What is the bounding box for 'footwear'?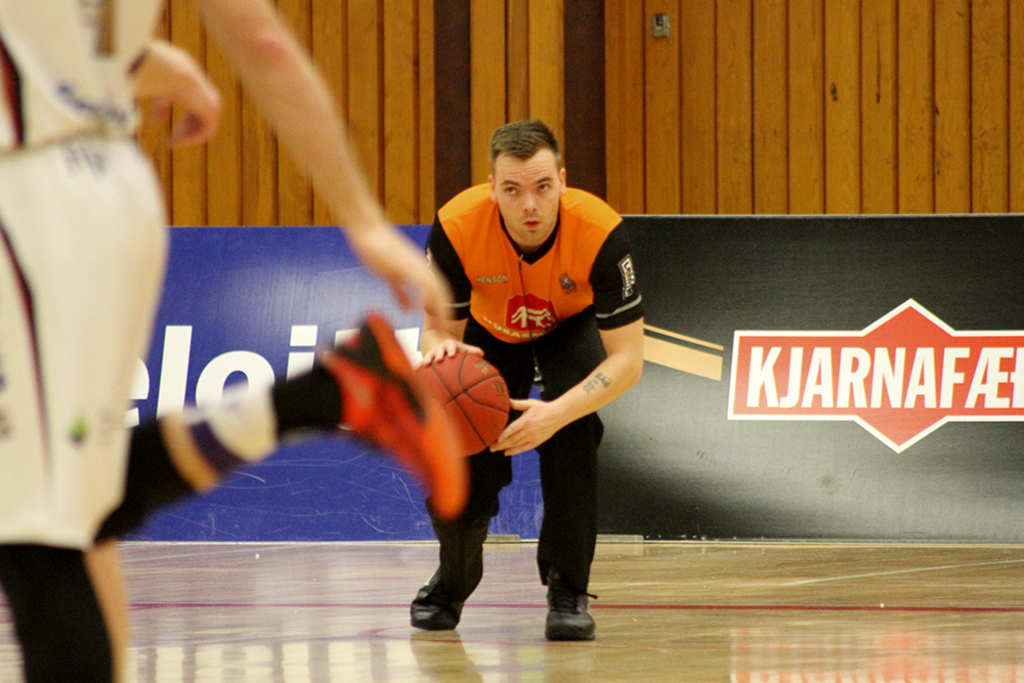
<region>408, 536, 477, 637</region>.
